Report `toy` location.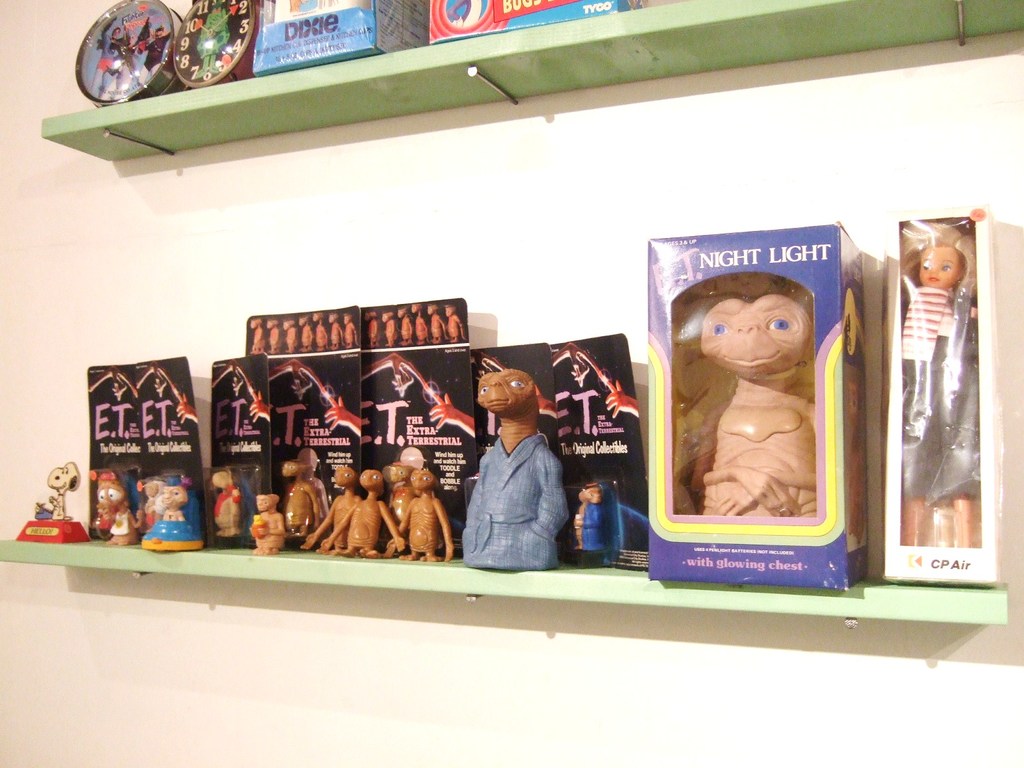
Report: select_region(385, 309, 397, 349).
